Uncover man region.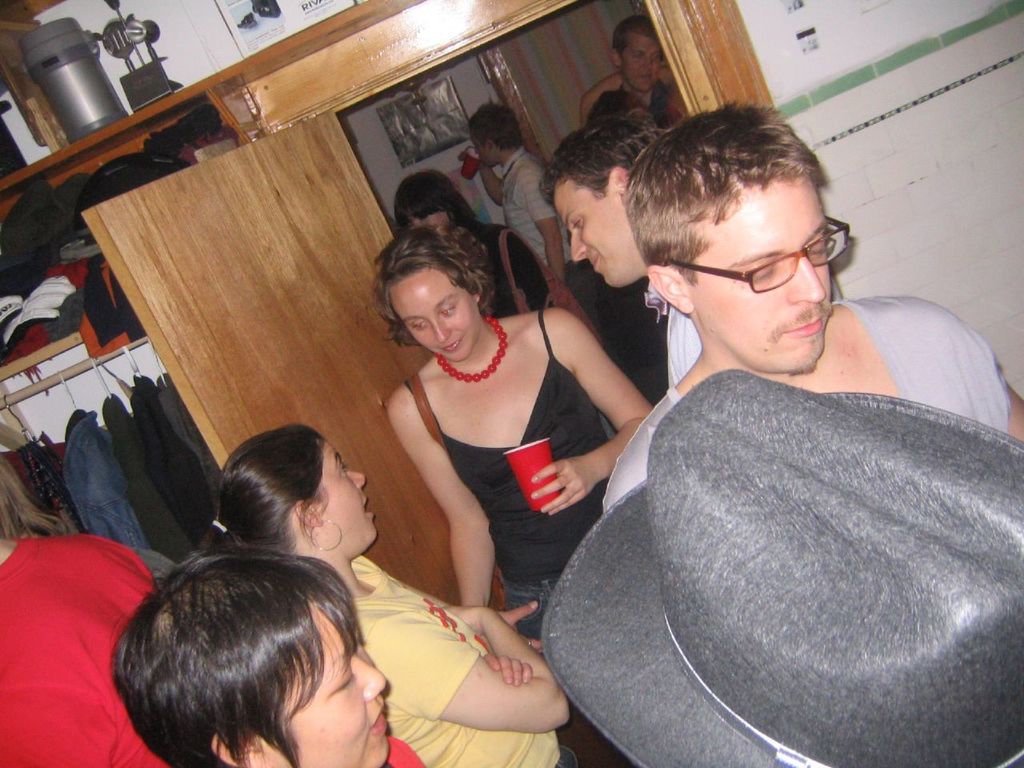
Uncovered: bbox(539, 126, 669, 390).
